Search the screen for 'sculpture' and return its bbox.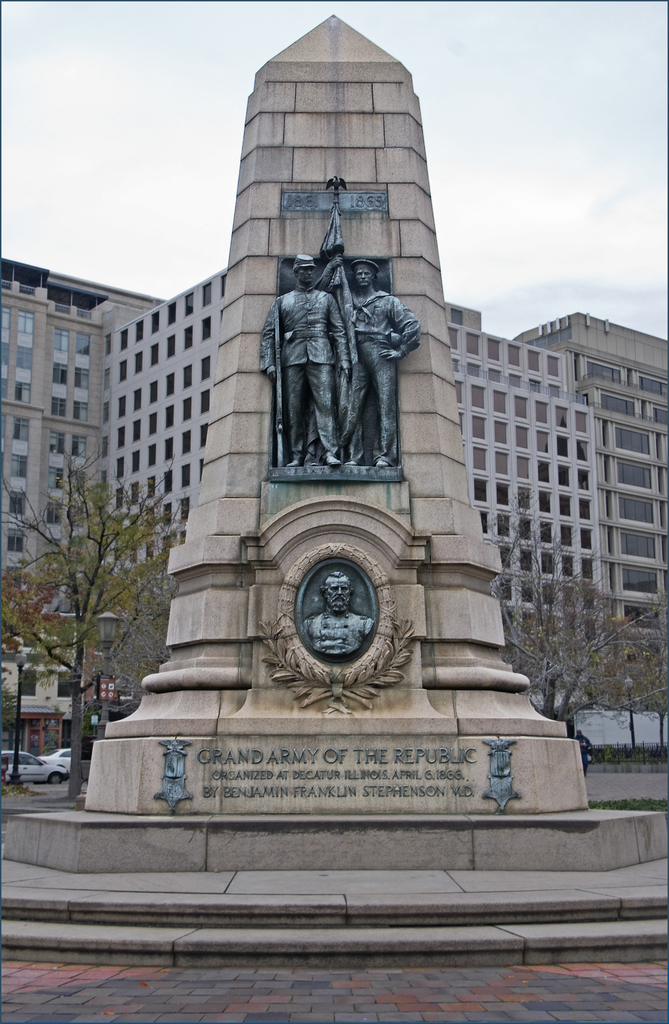
Found: rect(297, 571, 378, 660).
